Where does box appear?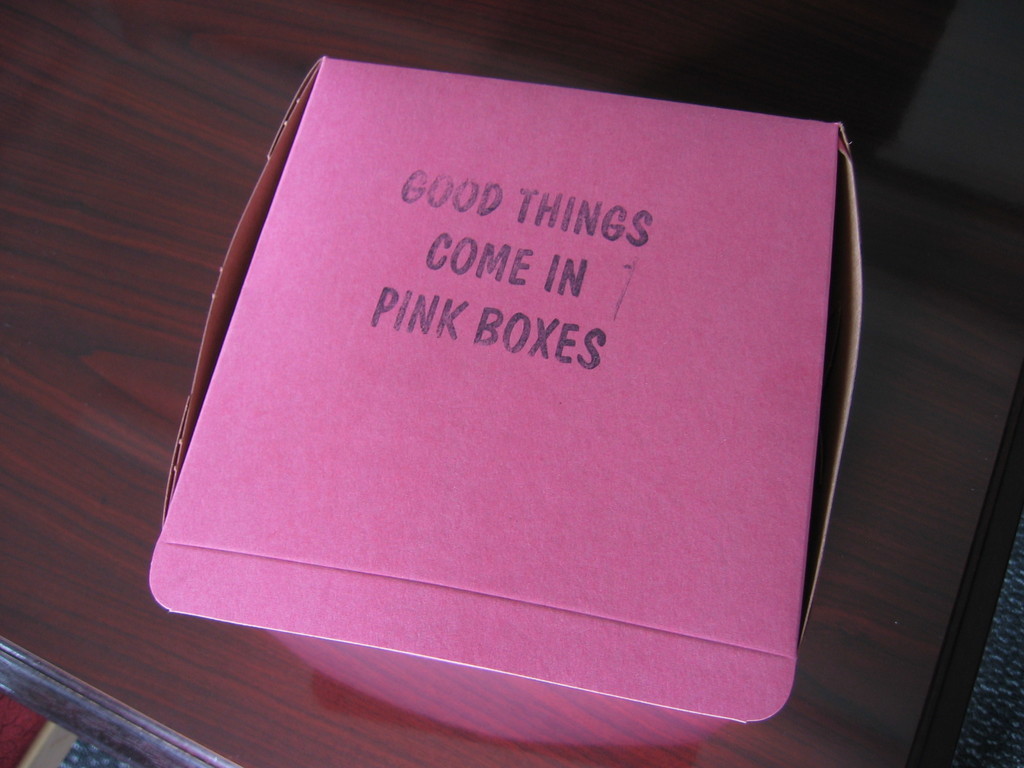
Appears at {"x1": 165, "y1": 37, "x2": 869, "y2": 767}.
